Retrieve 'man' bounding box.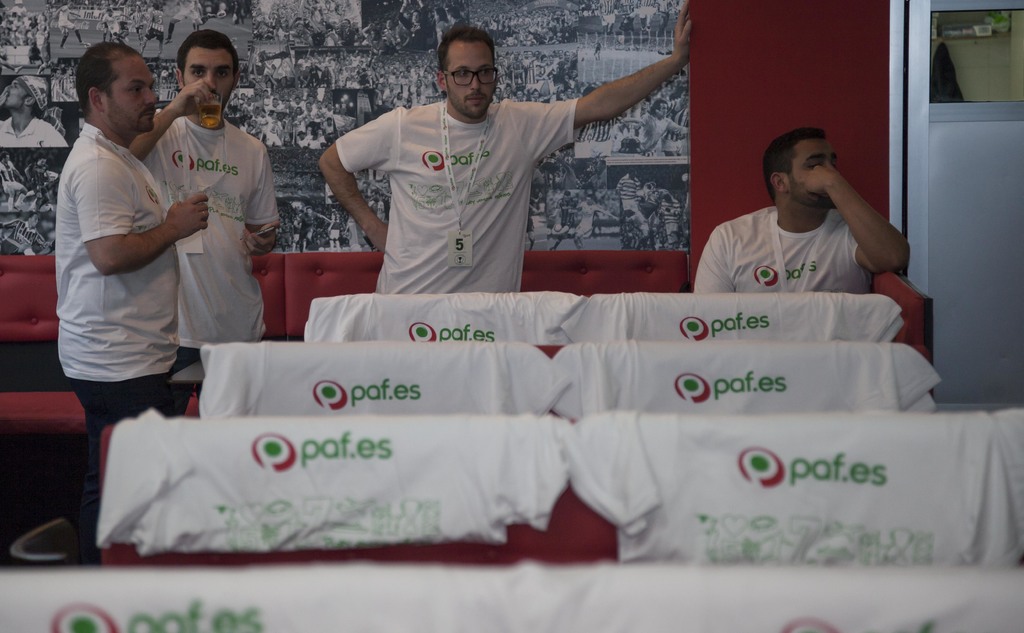
Bounding box: BBox(526, 189, 541, 252).
